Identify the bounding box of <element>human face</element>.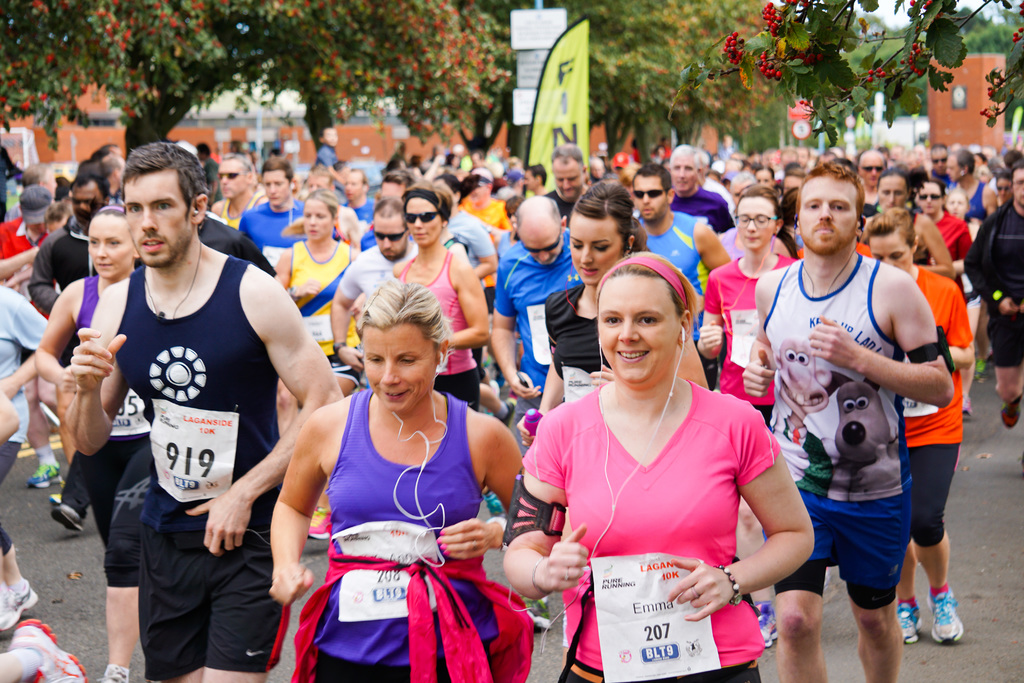
x1=1000 y1=181 x2=1012 y2=200.
